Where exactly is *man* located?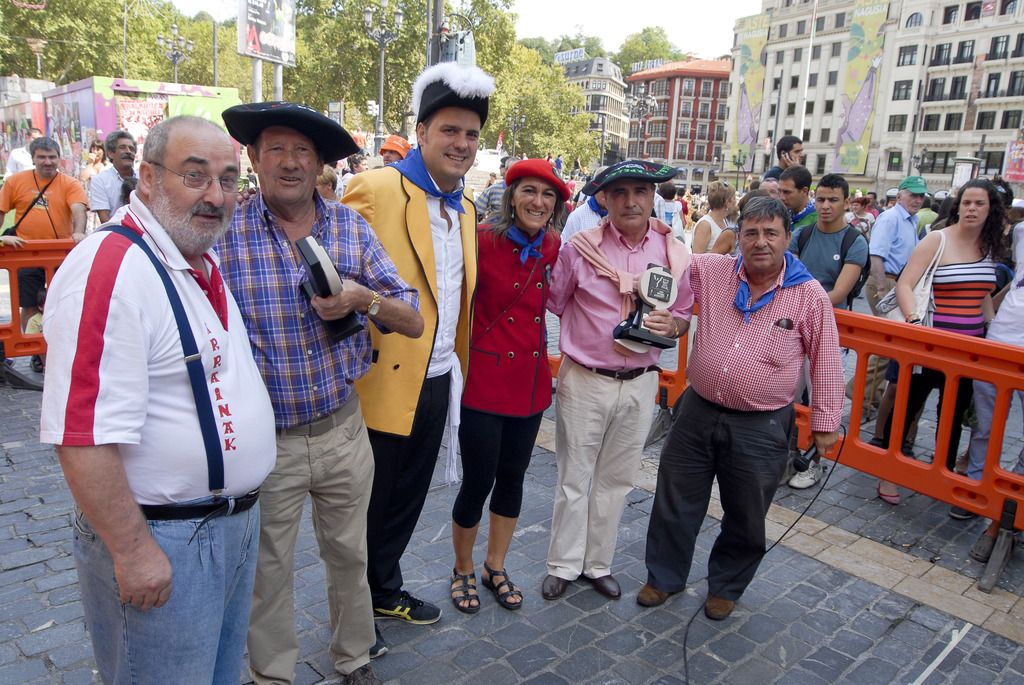
Its bounding box is [left=636, top=198, right=846, bottom=620].
